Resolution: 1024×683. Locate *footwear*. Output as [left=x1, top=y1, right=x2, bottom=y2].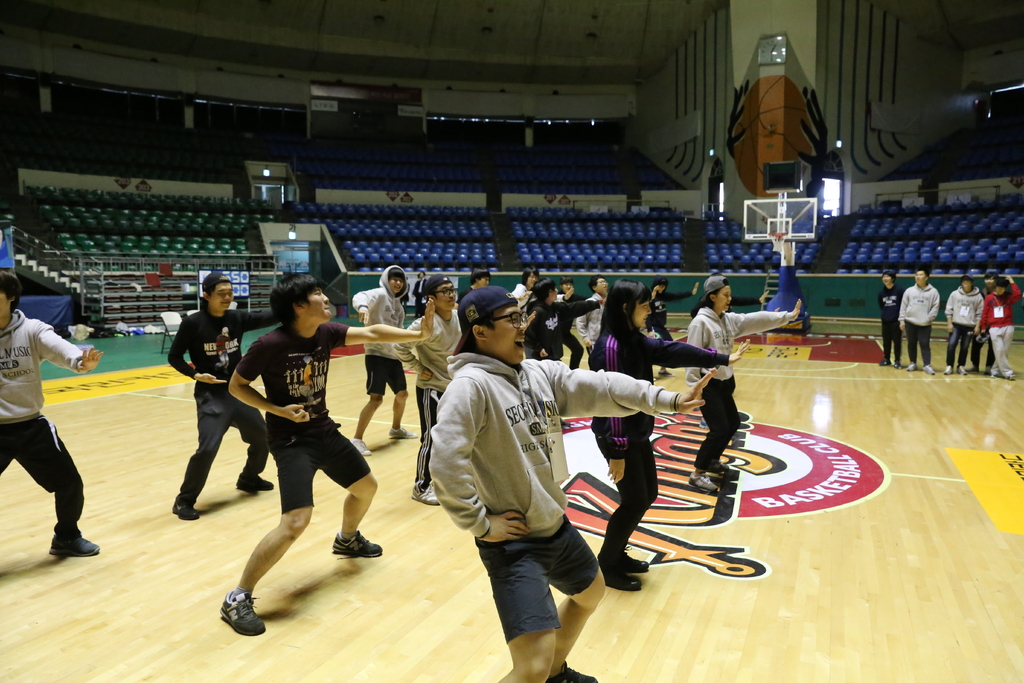
[left=924, top=363, right=934, bottom=378].
